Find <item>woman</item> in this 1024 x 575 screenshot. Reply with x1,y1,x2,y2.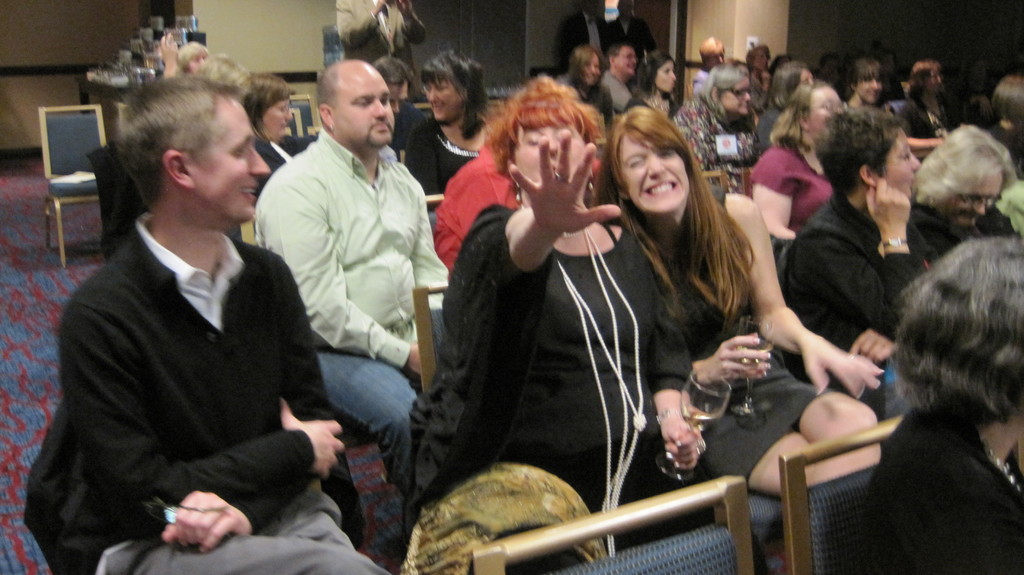
849,59,888,111.
